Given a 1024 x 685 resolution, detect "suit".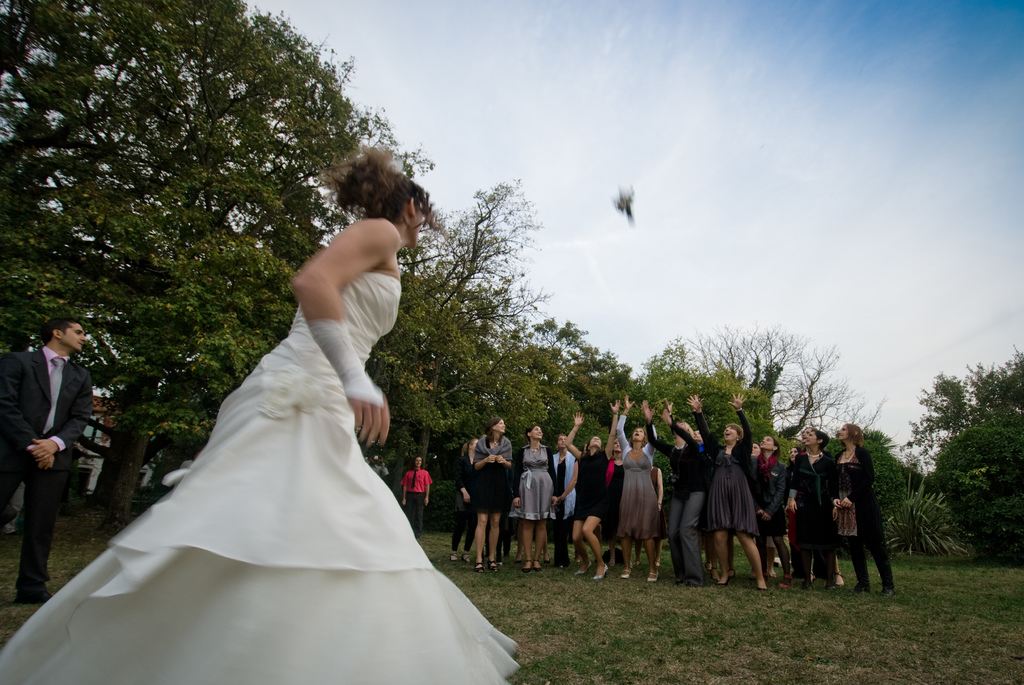
<region>0, 344, 90, 587</region>.
